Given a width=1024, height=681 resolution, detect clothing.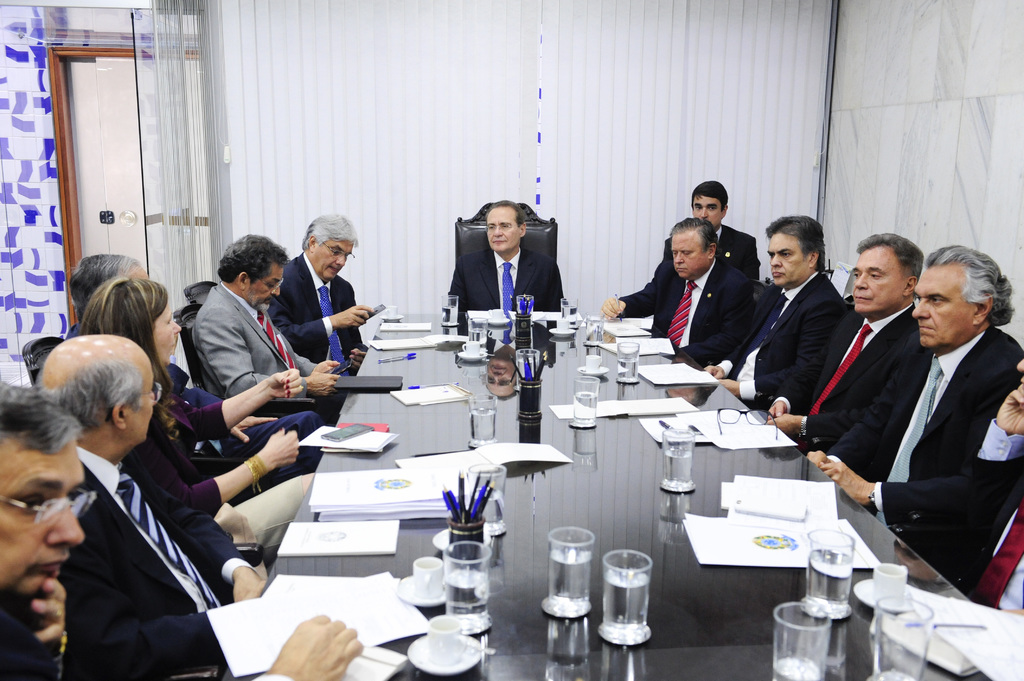
region(719, 273, 843, 405).
